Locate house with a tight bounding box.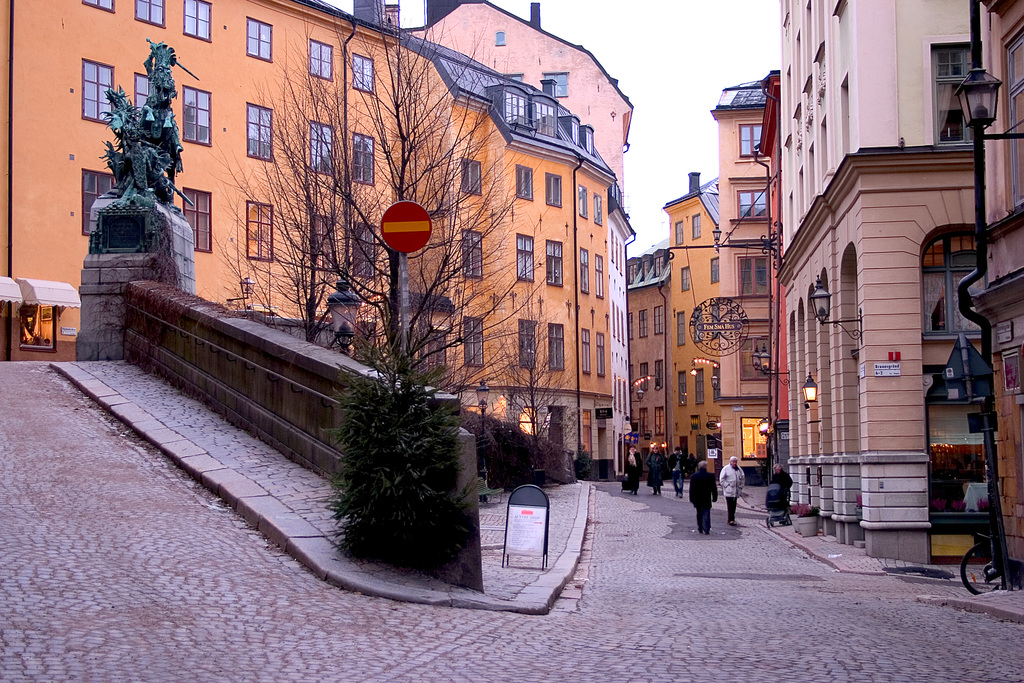
[959, 0, 1023, 579].
